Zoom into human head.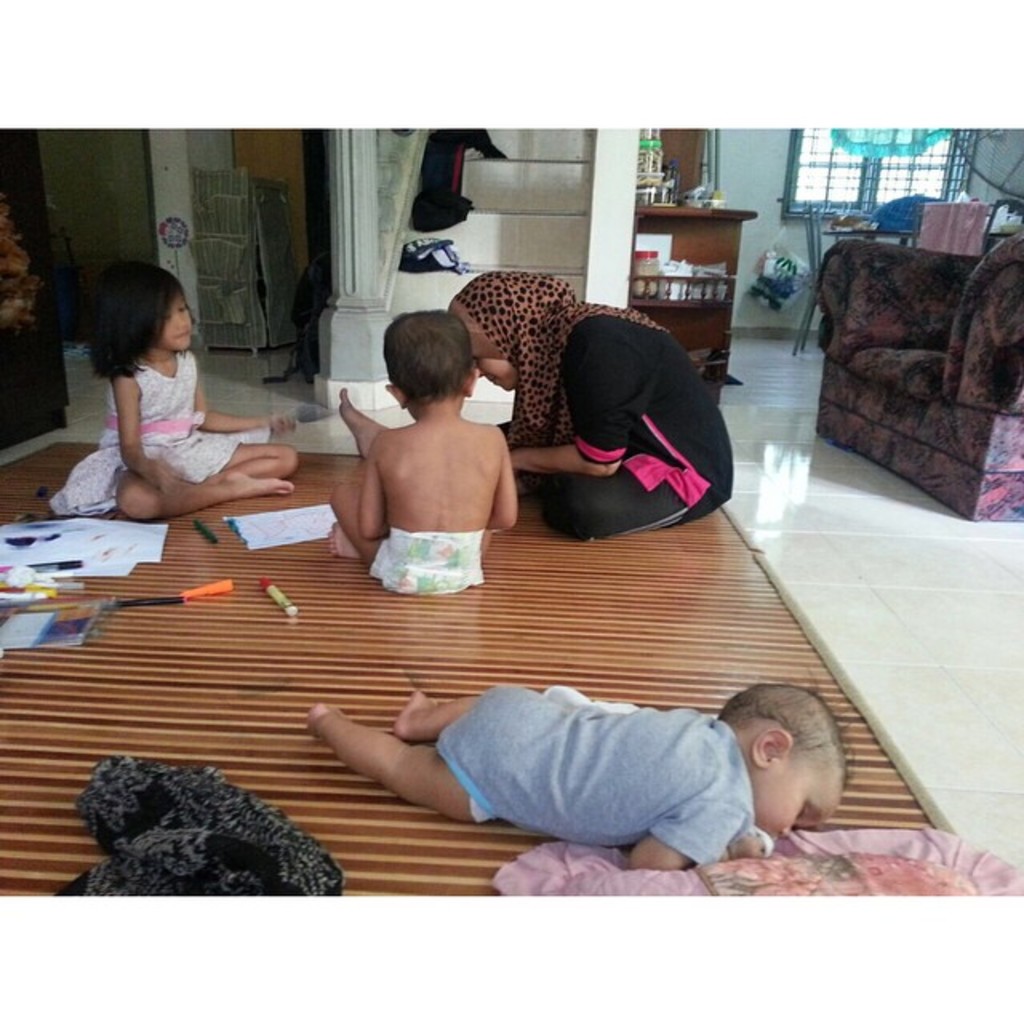
Zoom target: [left=448, top=269, right=562, bottom=389].
